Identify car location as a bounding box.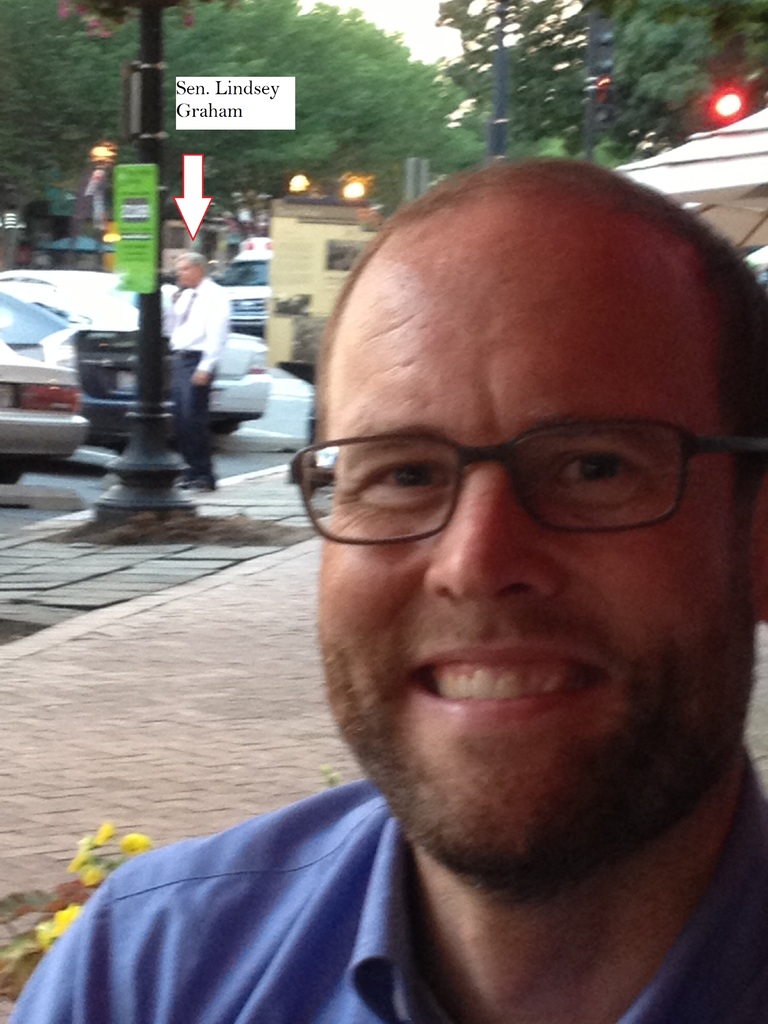
BBox(203, 246, 271, 330).
